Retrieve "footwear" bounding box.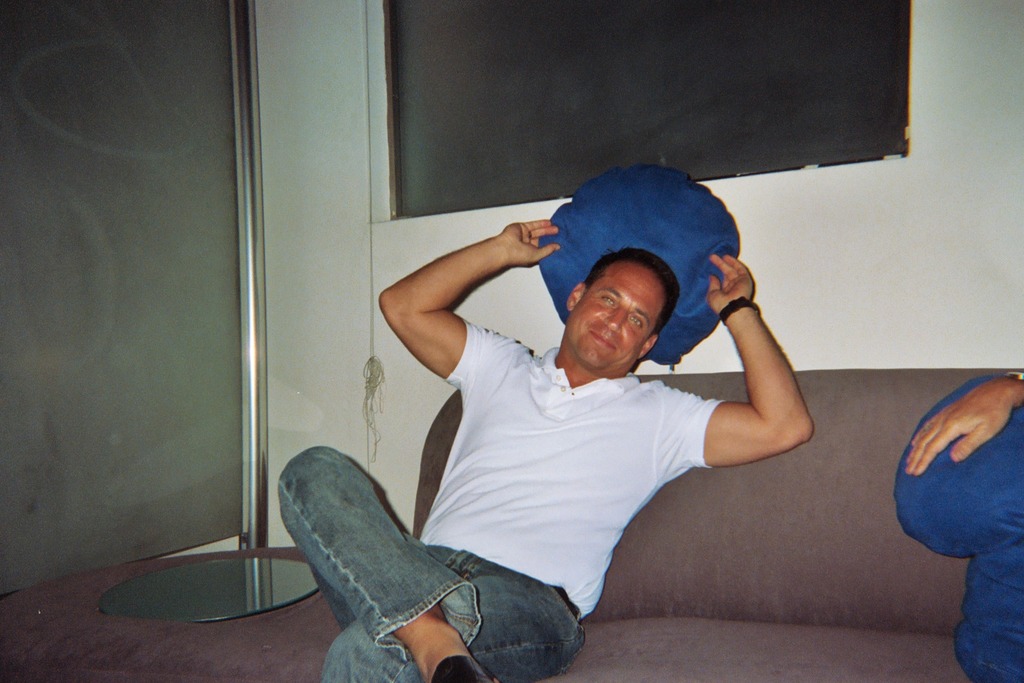
Bounding box: locate(421, 660, 495, 682).
